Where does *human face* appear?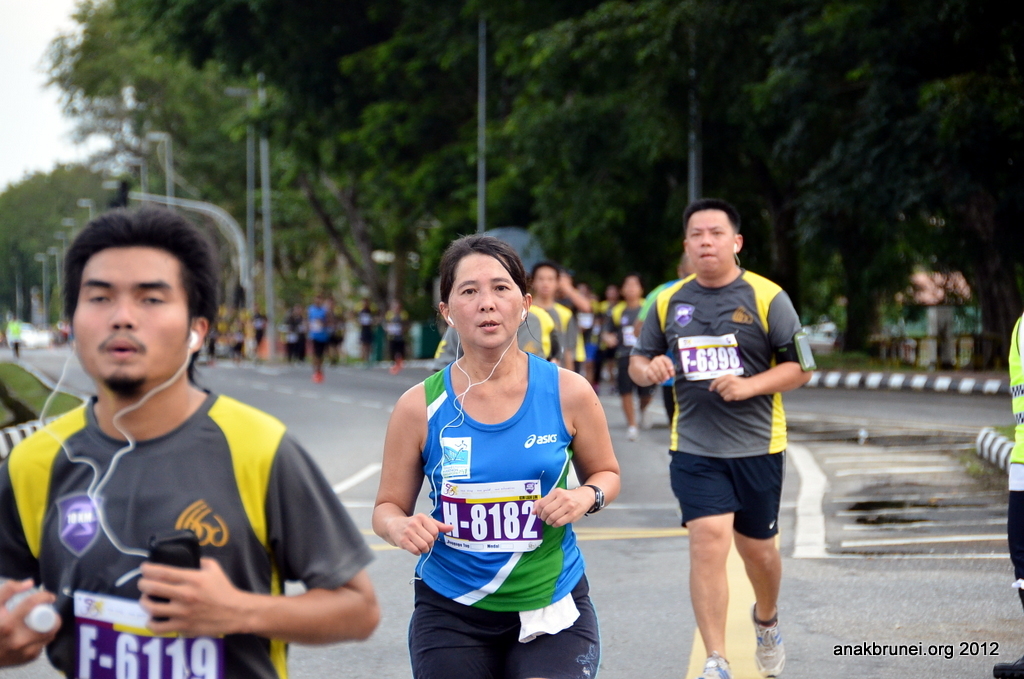
Appears at crop(622, 276, 640, 304).
